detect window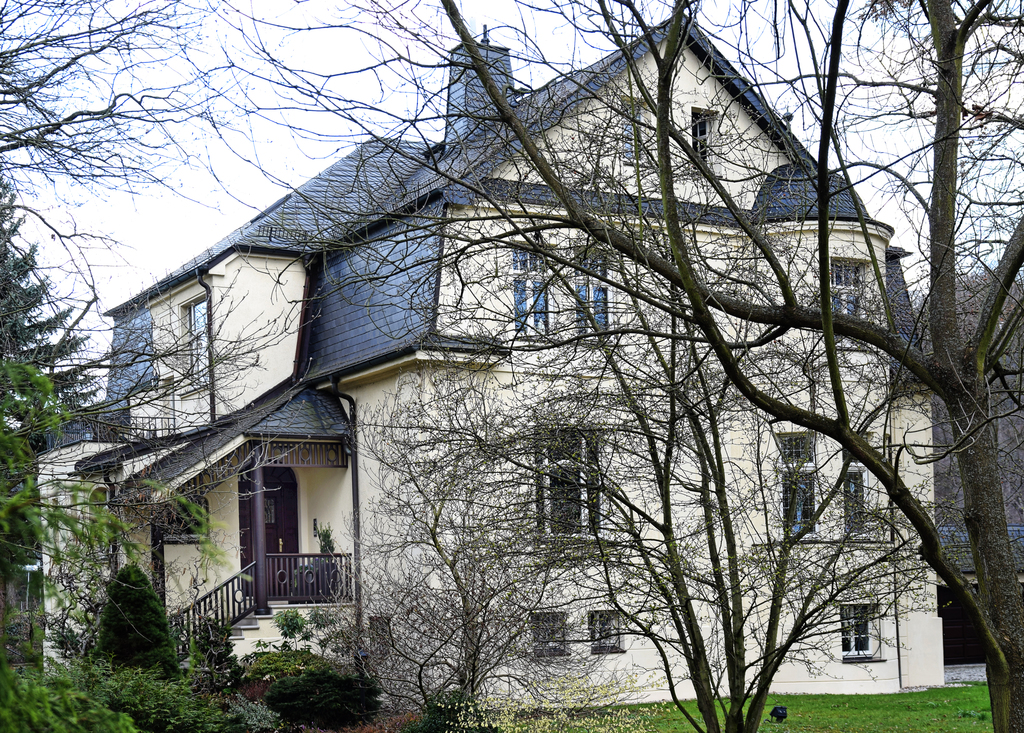
{"left": 841, "top": 611, "right": 876, "bottom": 655}
